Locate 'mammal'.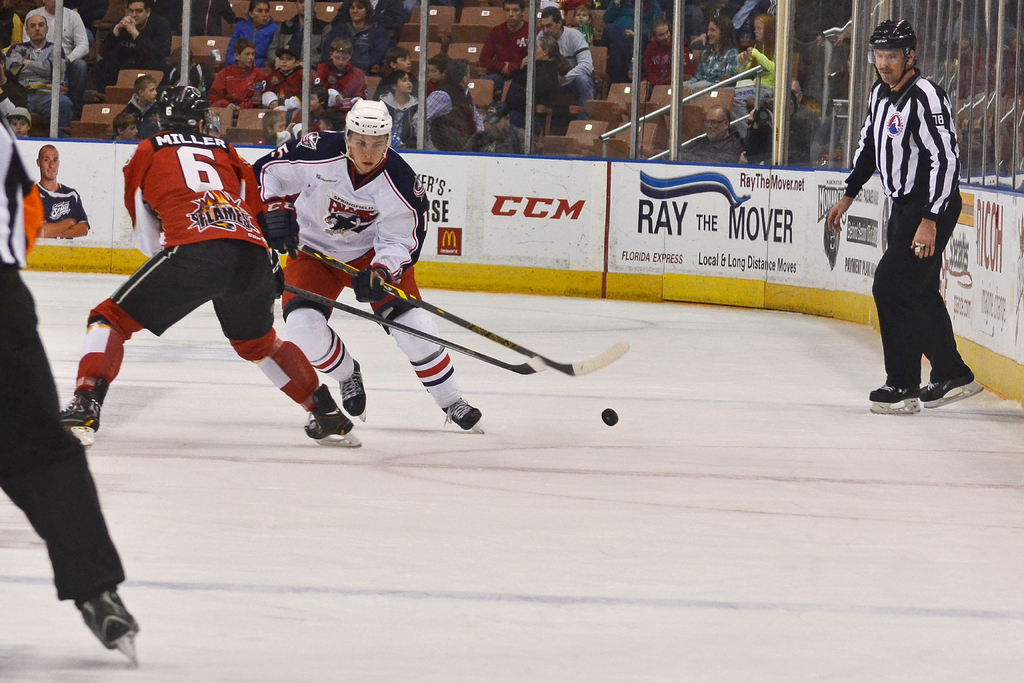
Bounding box: box(249, 95, 488, 433).
